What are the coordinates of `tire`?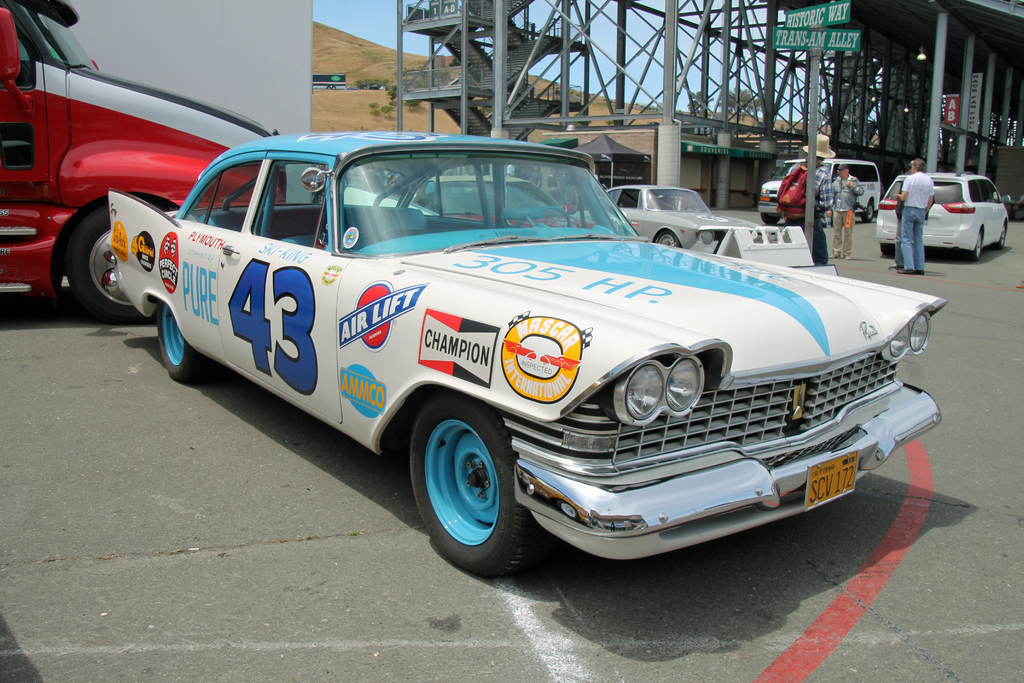
652/231/684/245.
